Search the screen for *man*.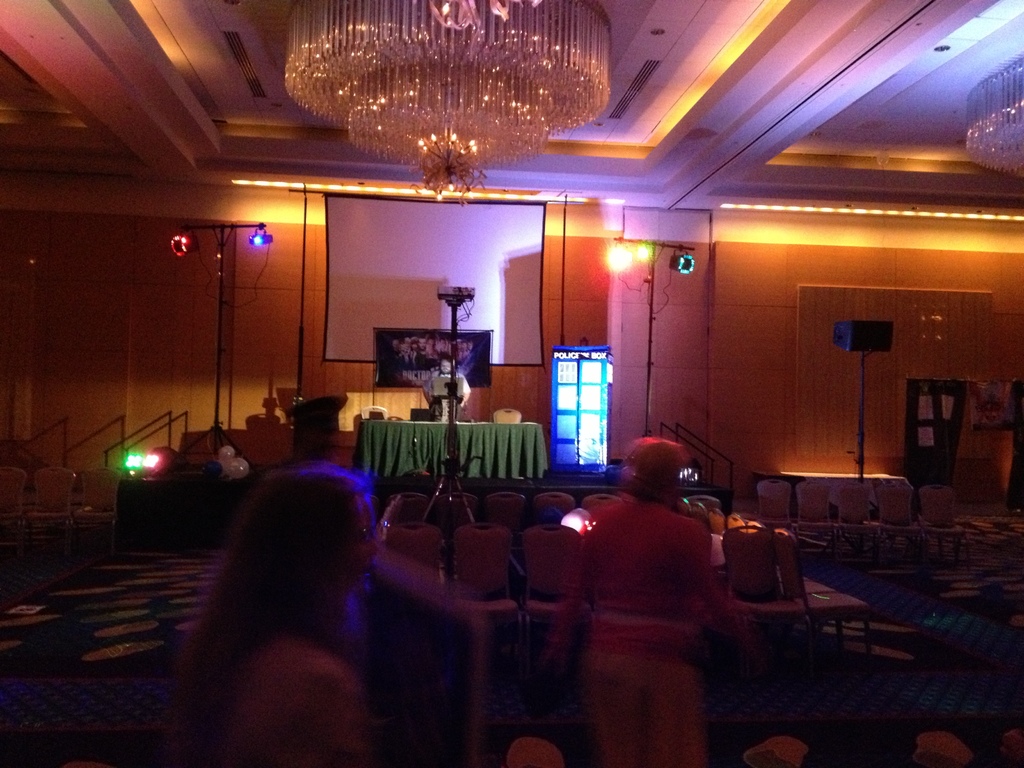
Found at [x1=566, y1=435, x2=755, y2=755].
